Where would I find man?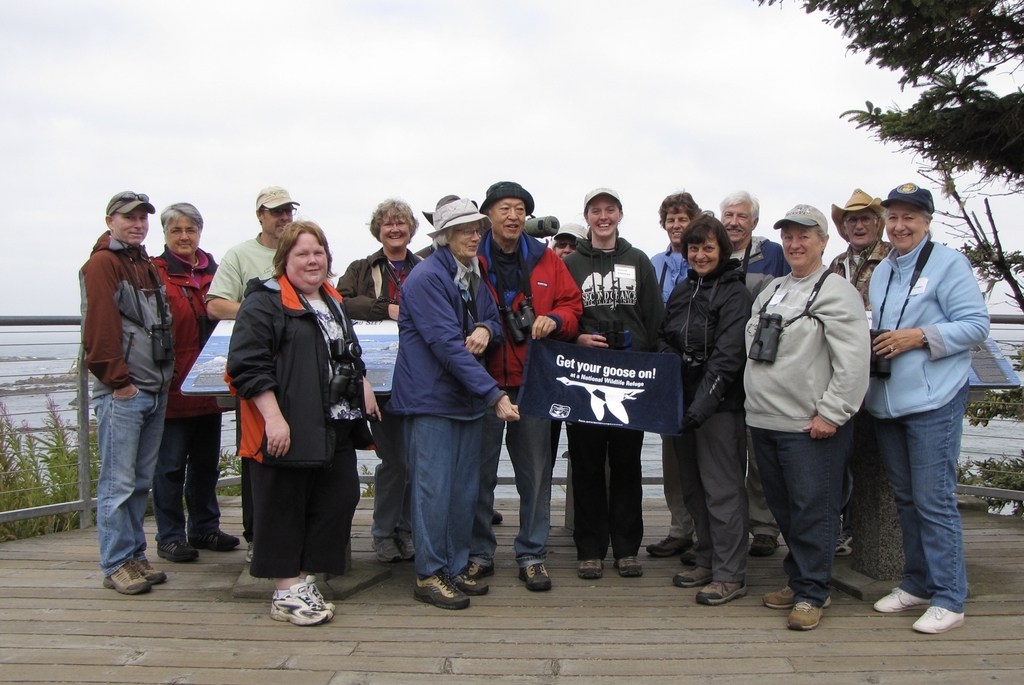
At (x1=72, y1=185, x2=176, y2=609).
